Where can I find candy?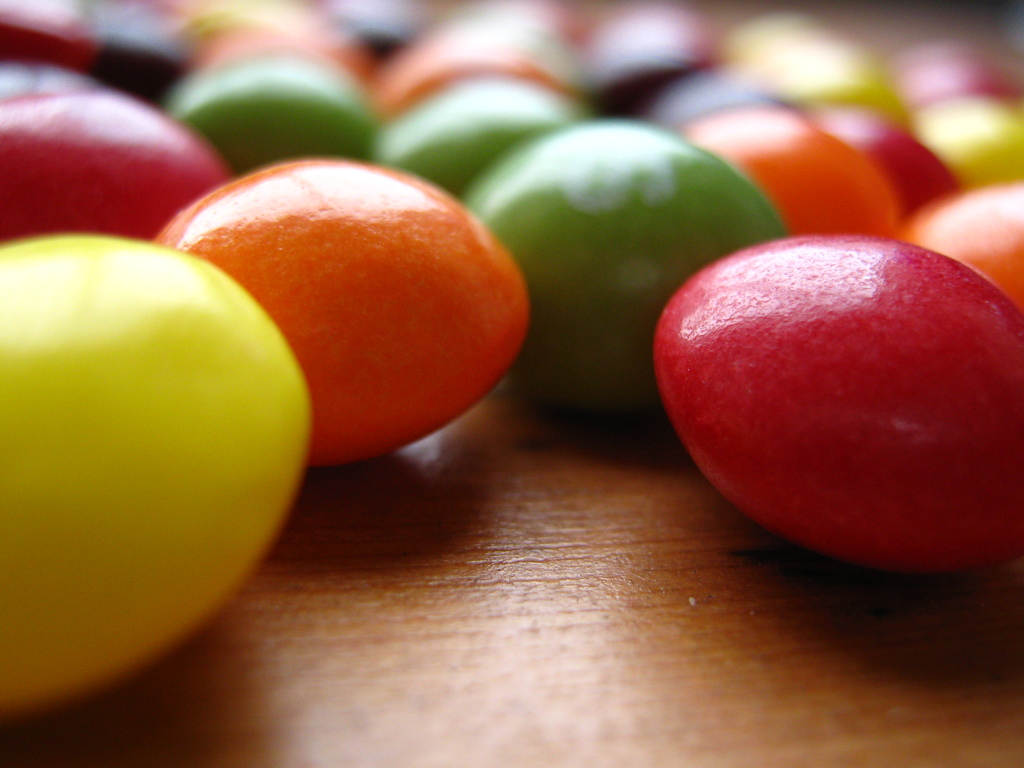
You can find it at (left=0, top=0, right=1023, bottom=732).
